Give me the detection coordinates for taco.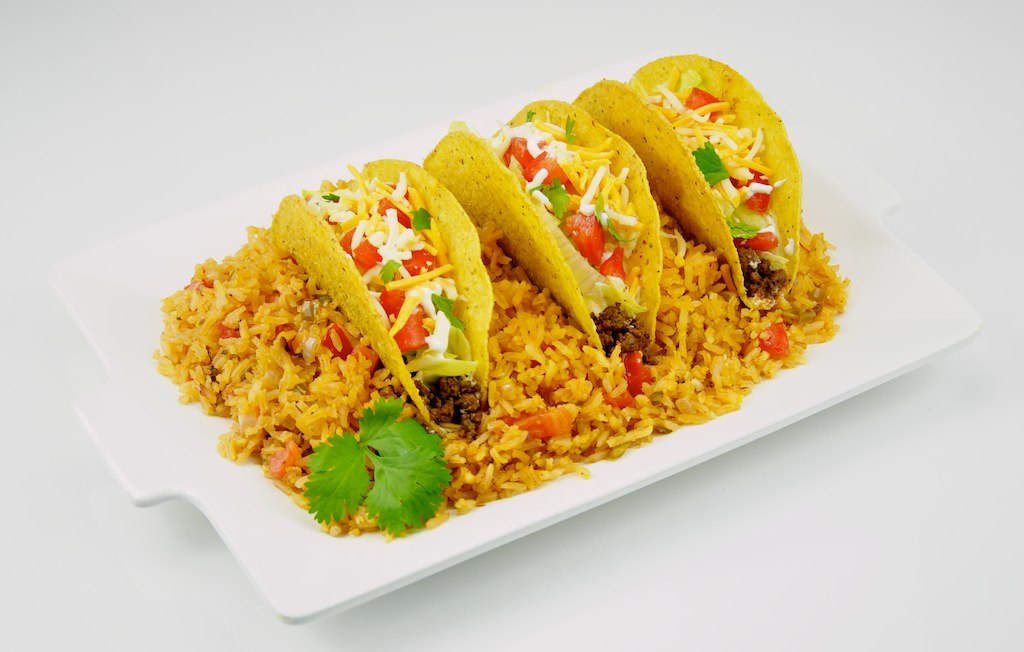
(418, 90, 663, 366).
